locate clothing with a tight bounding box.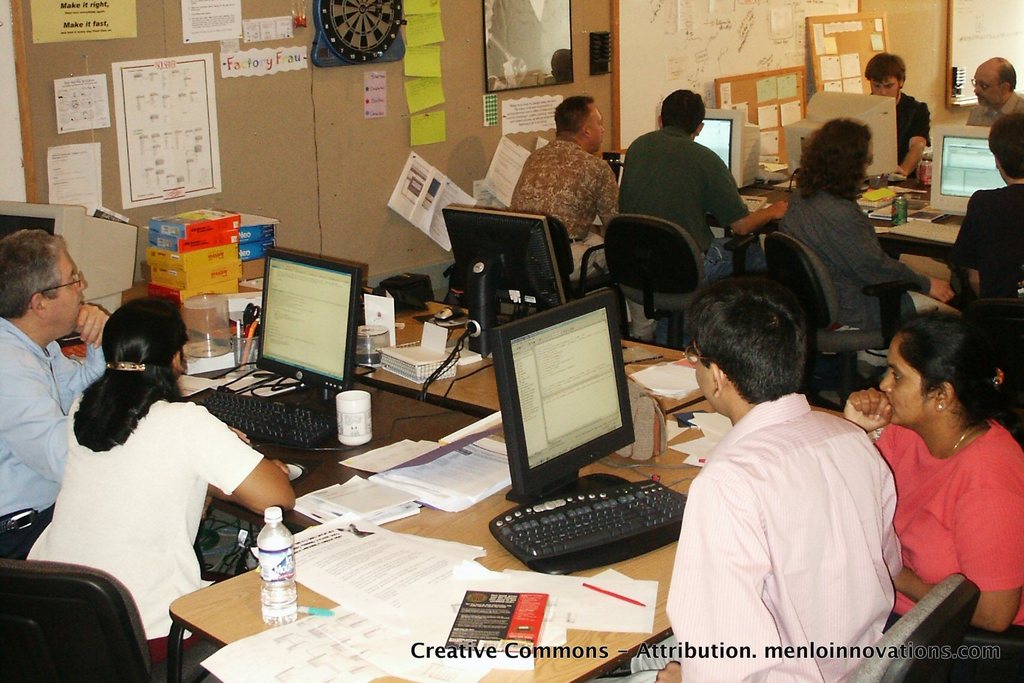
crop(968, 92, 1021, 126).
